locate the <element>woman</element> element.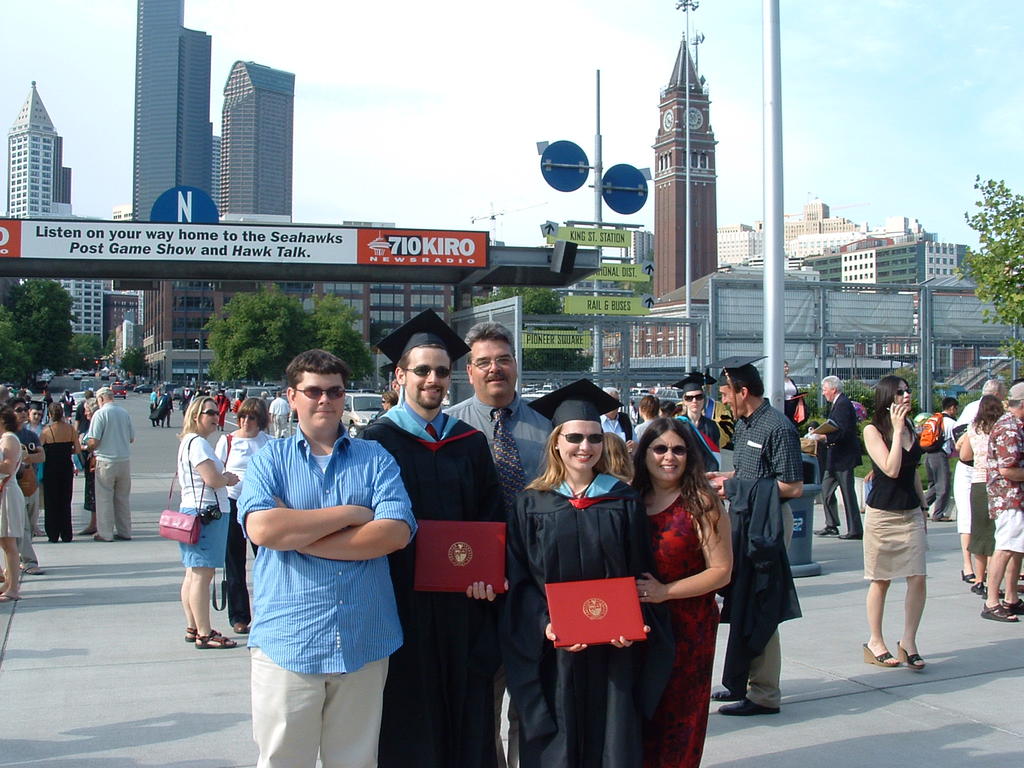
Element bbox: l=179, t=395, r=236, b=650.
